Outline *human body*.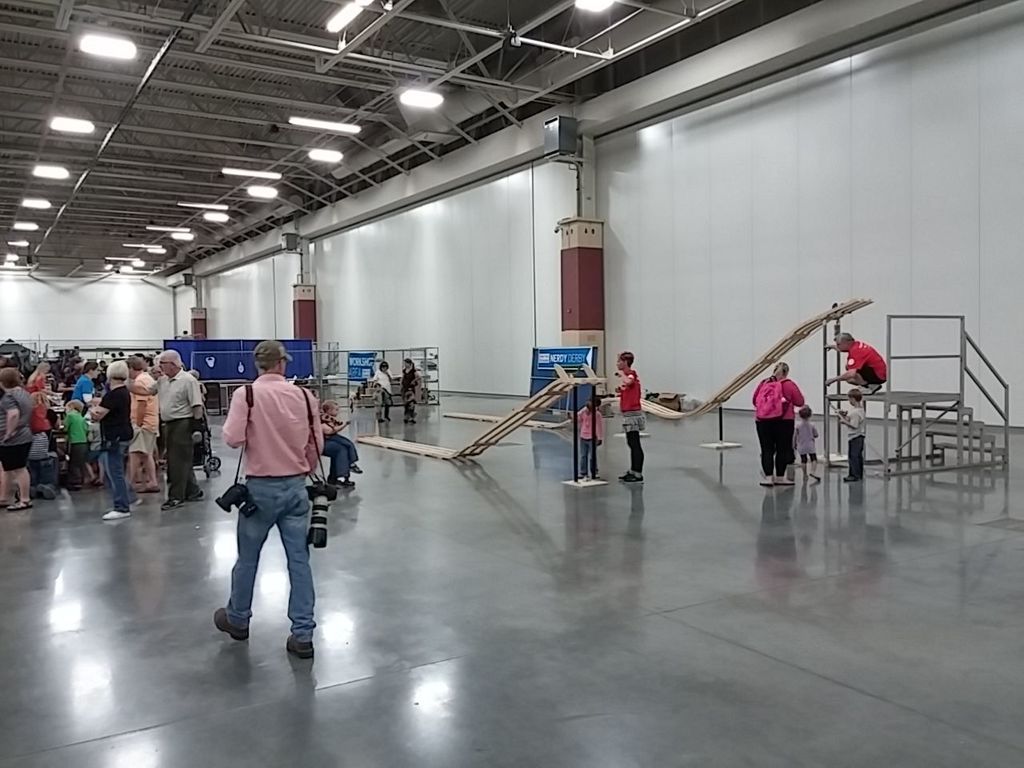
Outline: 826:340:890:398.
